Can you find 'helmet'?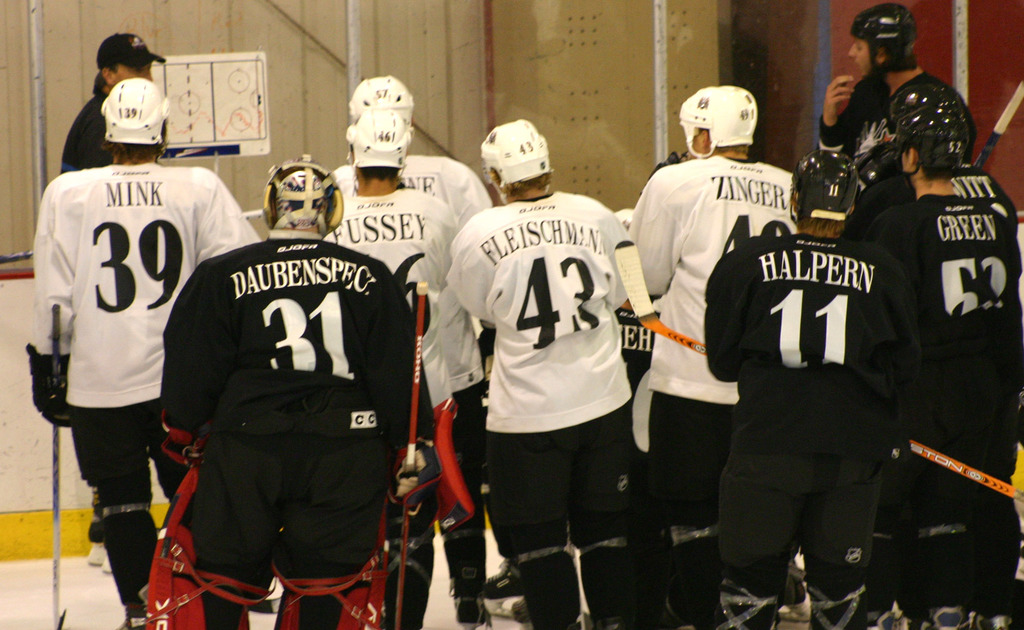
Yes, bounding box: [347, 75, 419, 129].
